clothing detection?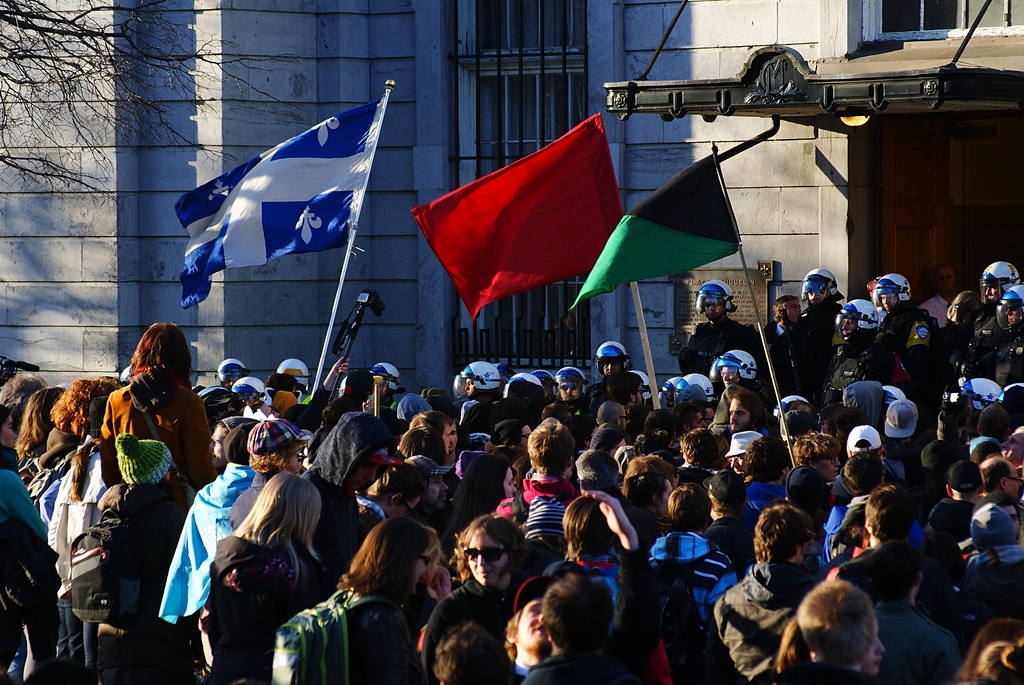
bbox(644, 528, 740, 661)
